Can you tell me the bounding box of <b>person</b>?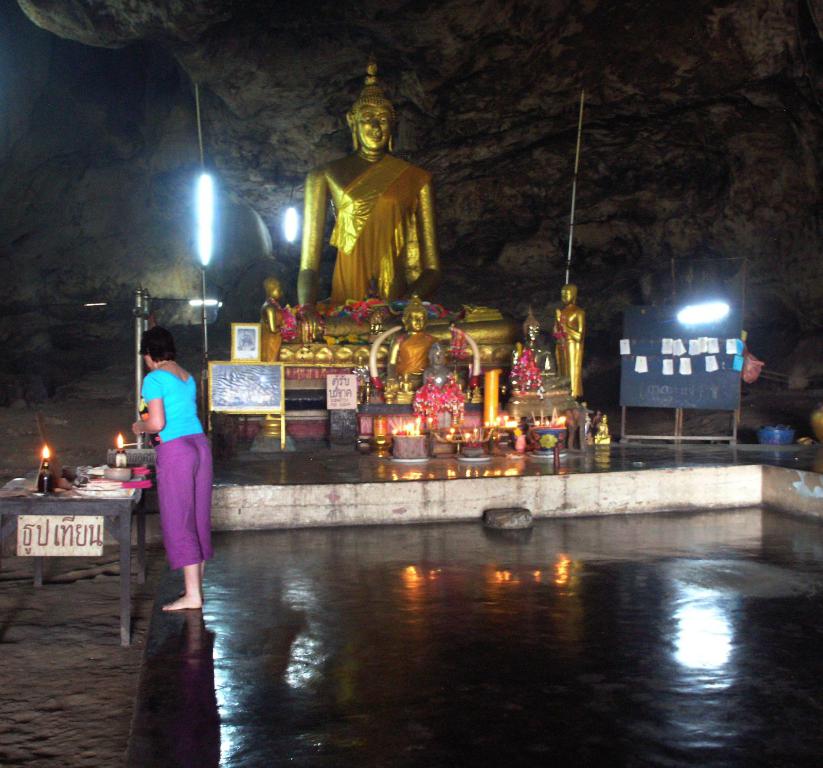
260/280/285/359.
